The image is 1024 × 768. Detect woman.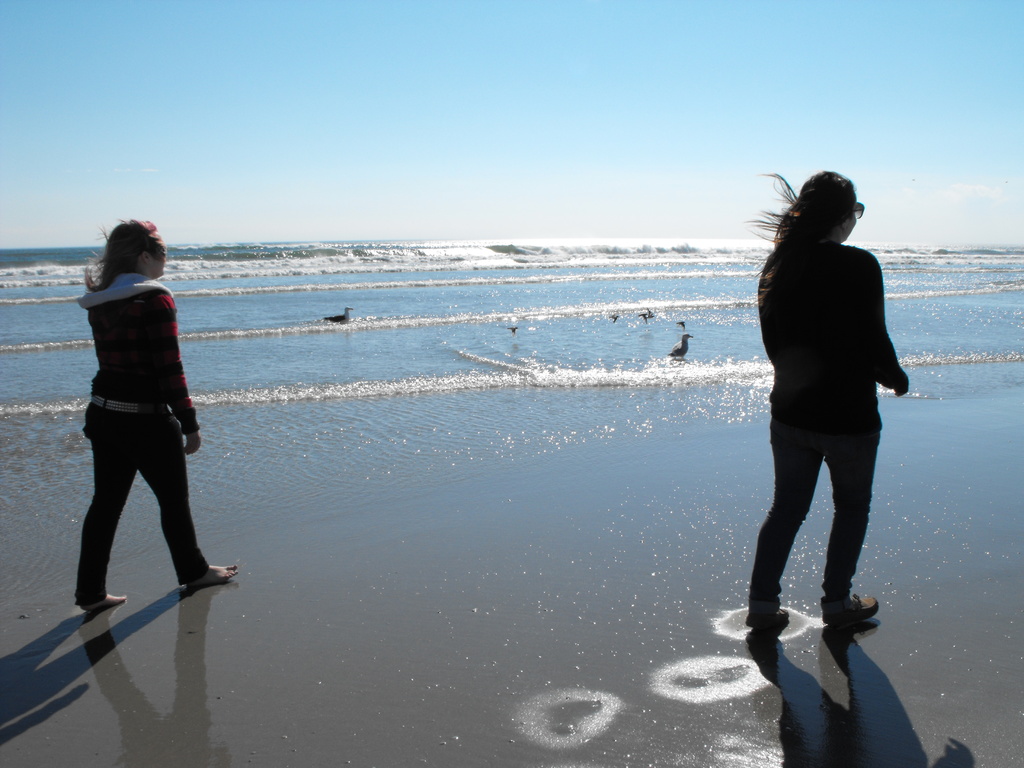
Detection: {"left": 78, "top": 221, "right": 241, "bottom": 611}.
